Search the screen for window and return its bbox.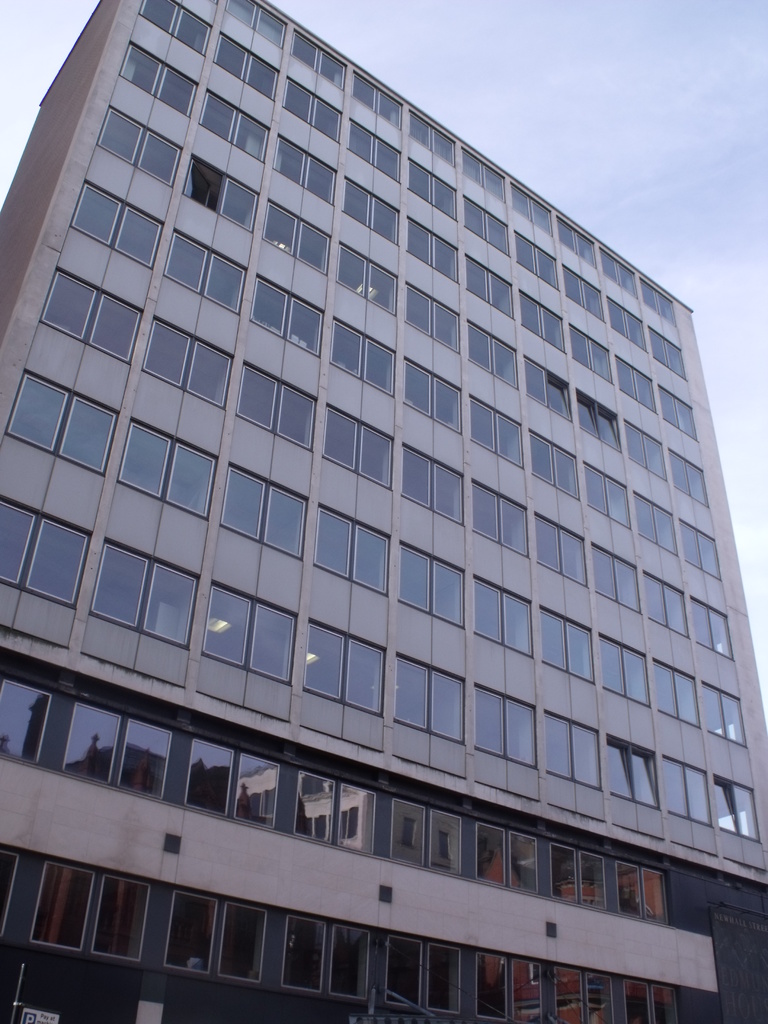
Found: <bbox>401, 278, 460, 354</bbox>.
